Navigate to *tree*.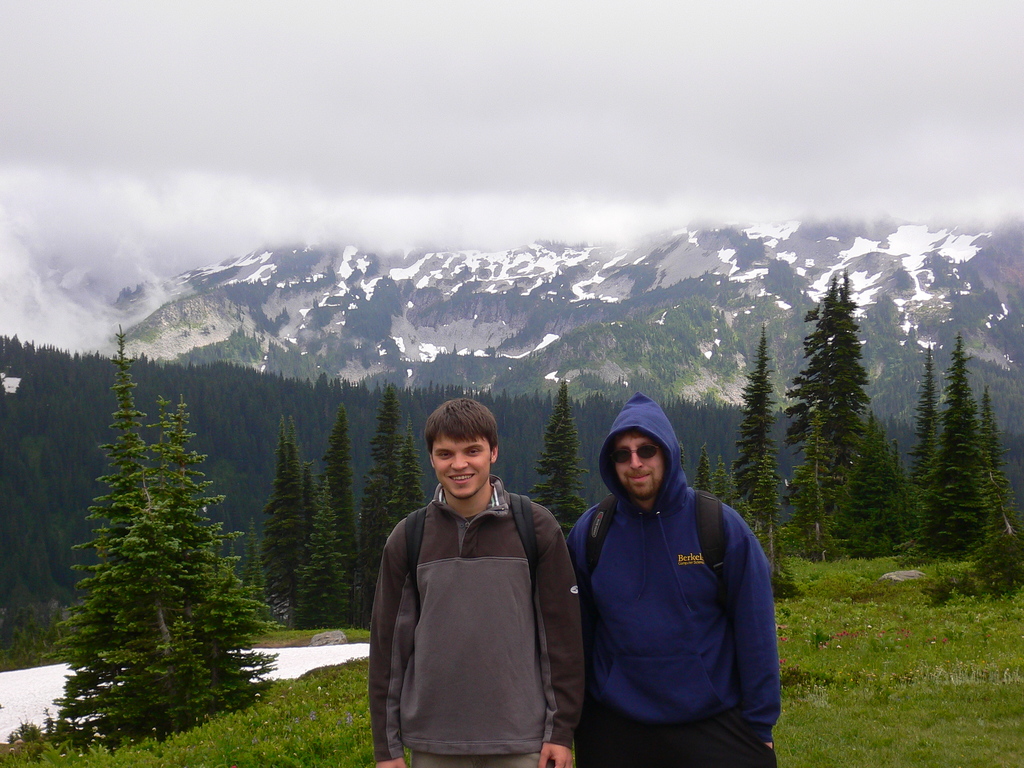
Navigation target: 143/393/277/705.
